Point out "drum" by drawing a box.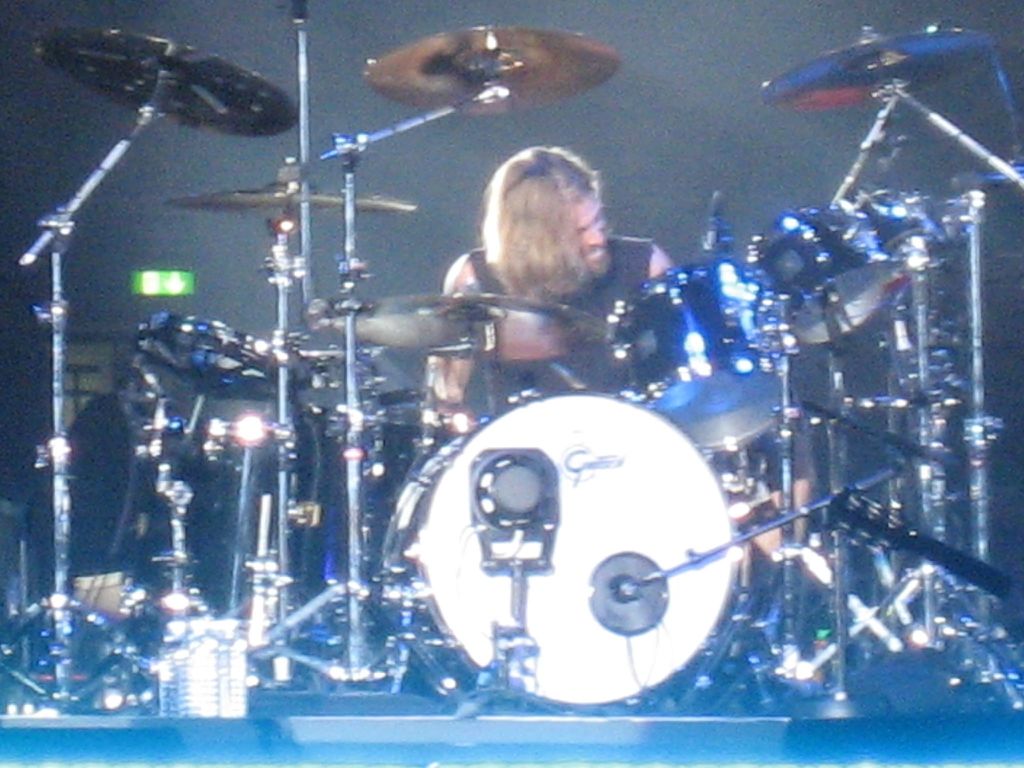
(374, 388, 739, 717).
